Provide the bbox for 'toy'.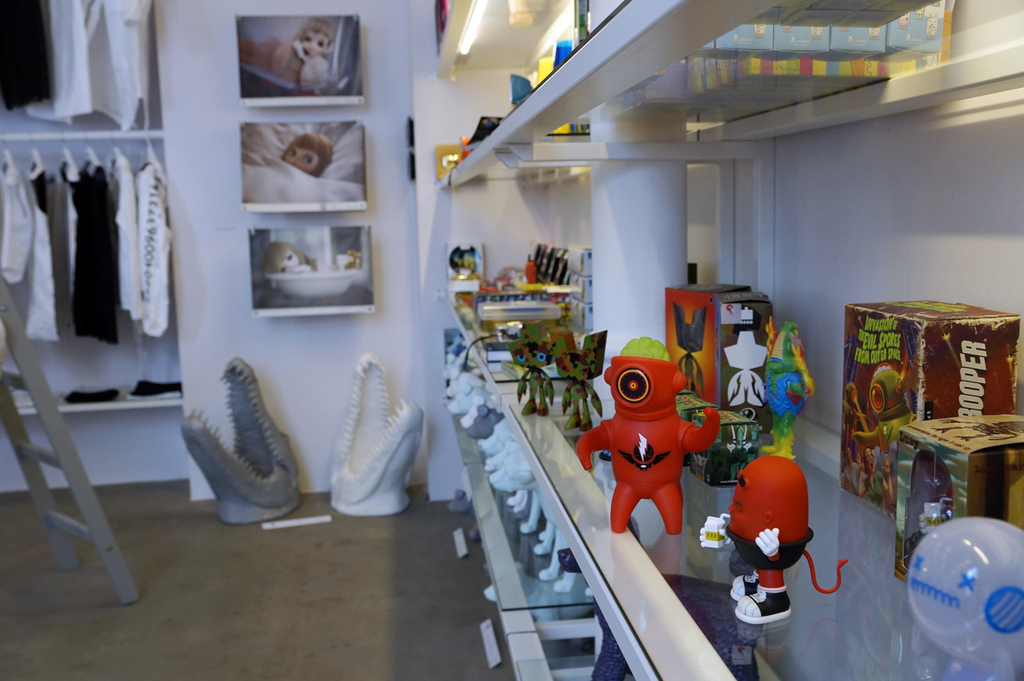
region(325, 352, 424, 514).
